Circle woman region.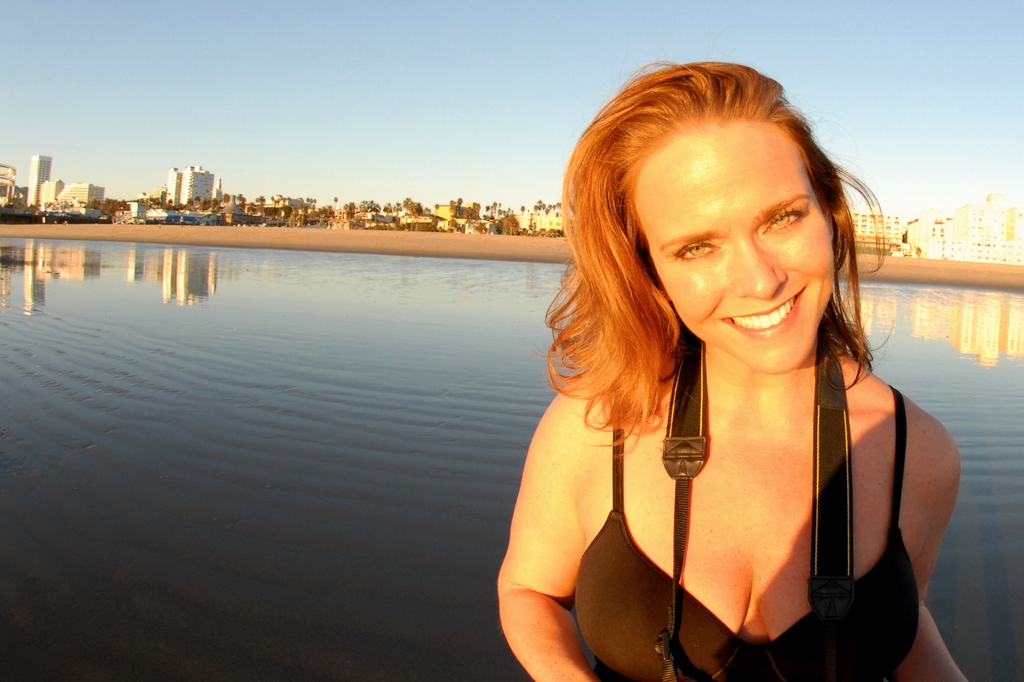
Region: 468,70,974,681.
